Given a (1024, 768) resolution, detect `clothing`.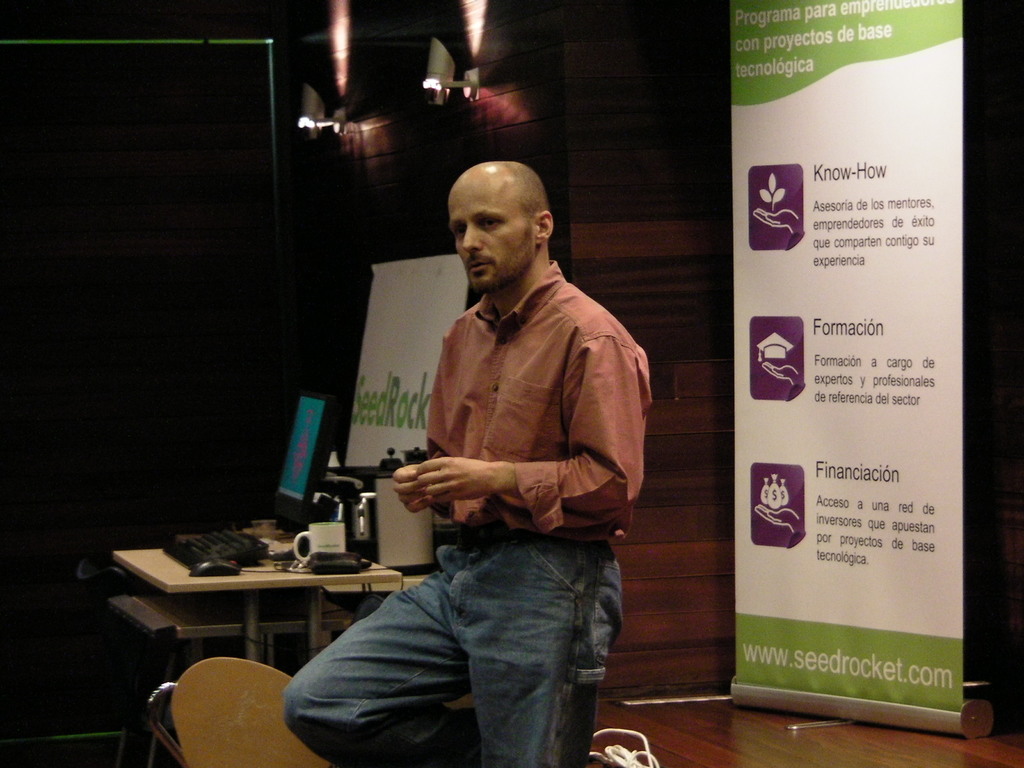
284,254,655,767.
